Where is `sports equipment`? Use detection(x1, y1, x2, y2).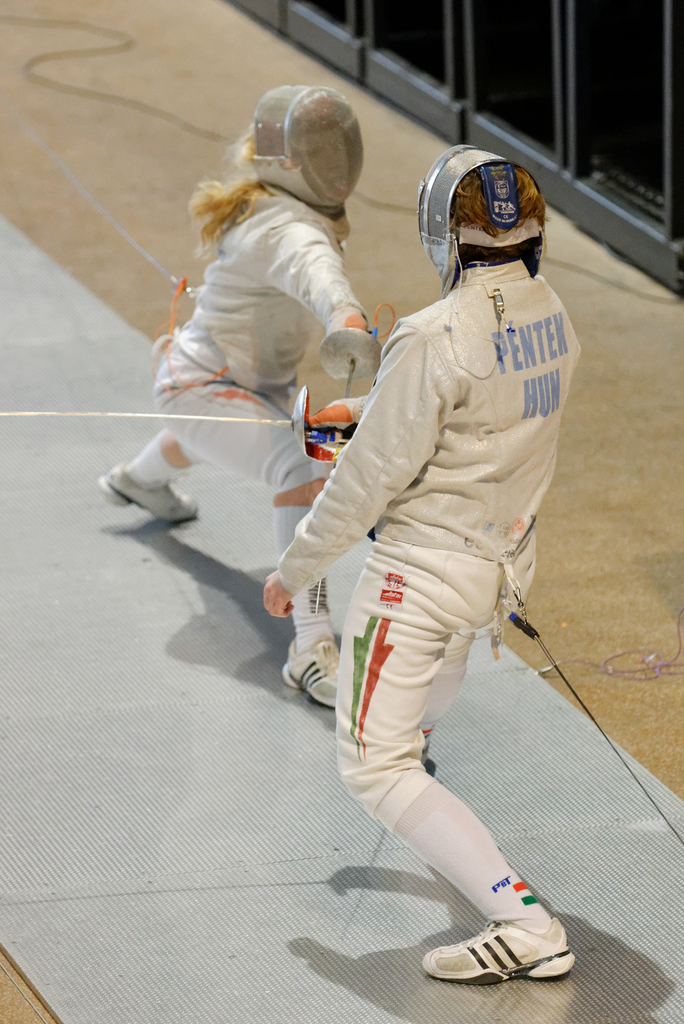
detection(0, 382, 352, 459).
